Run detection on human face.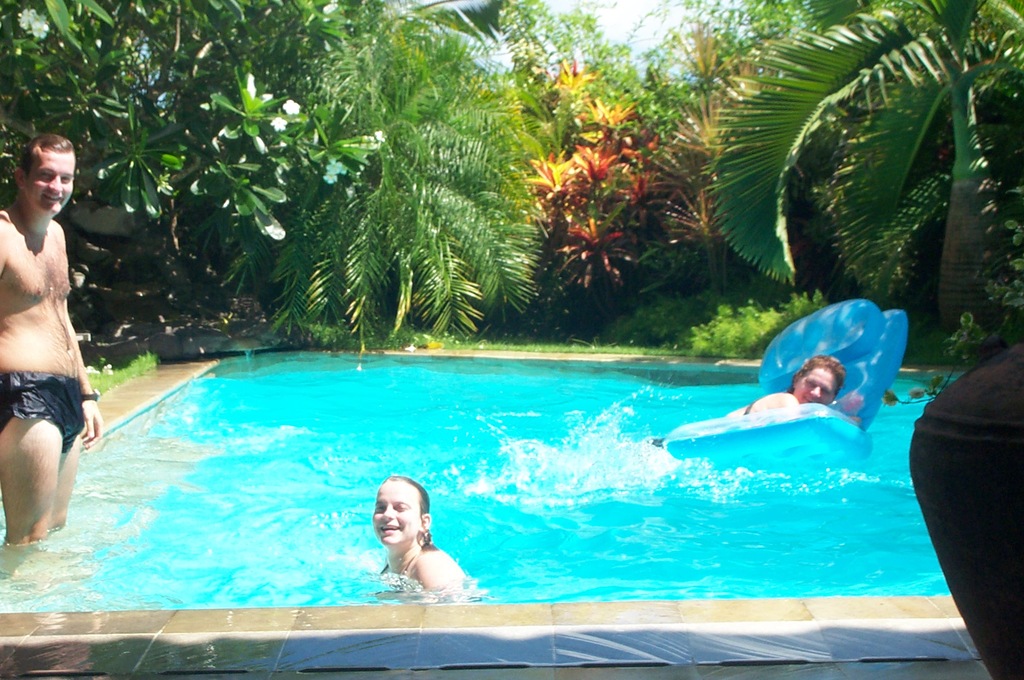
Result: (x1=371, y1=480, x2=417, y2=544).
